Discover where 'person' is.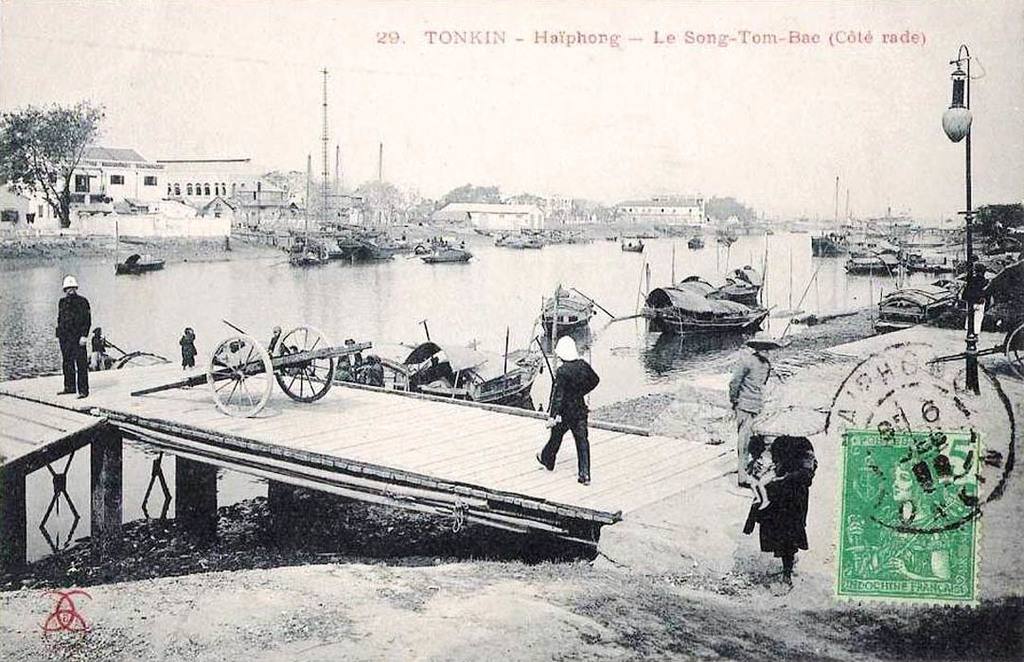
Discovered at 536 338 601 492.
